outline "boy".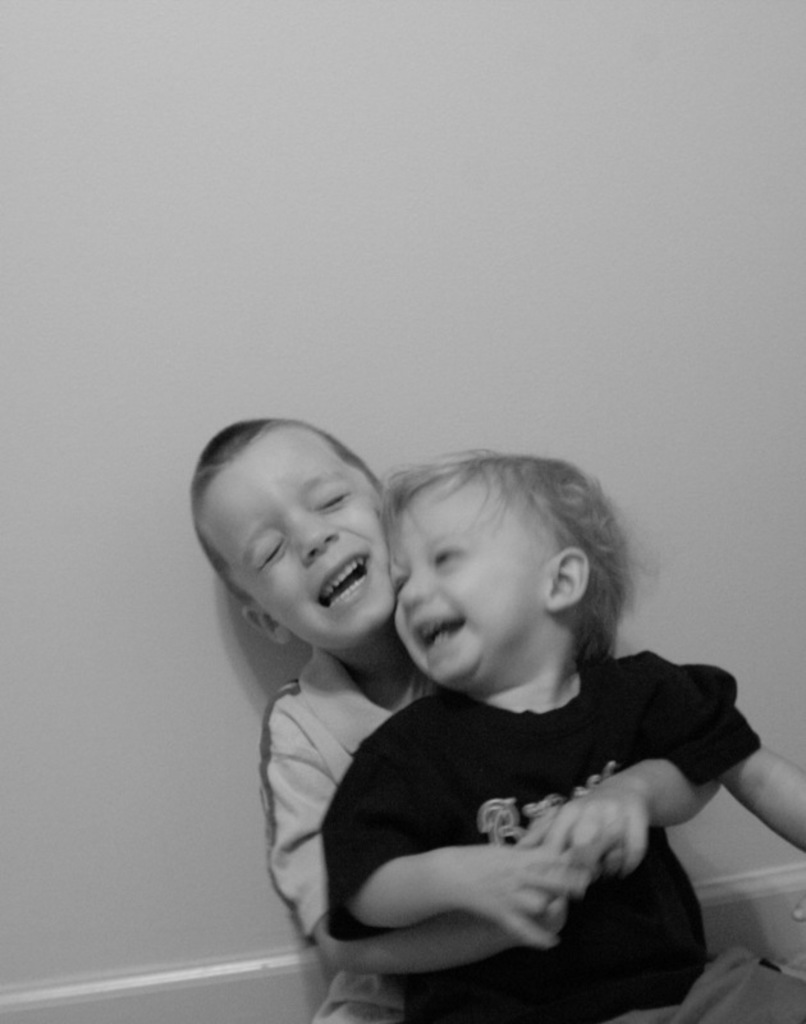
Outline: box=[130, 403, 805, 1019].
